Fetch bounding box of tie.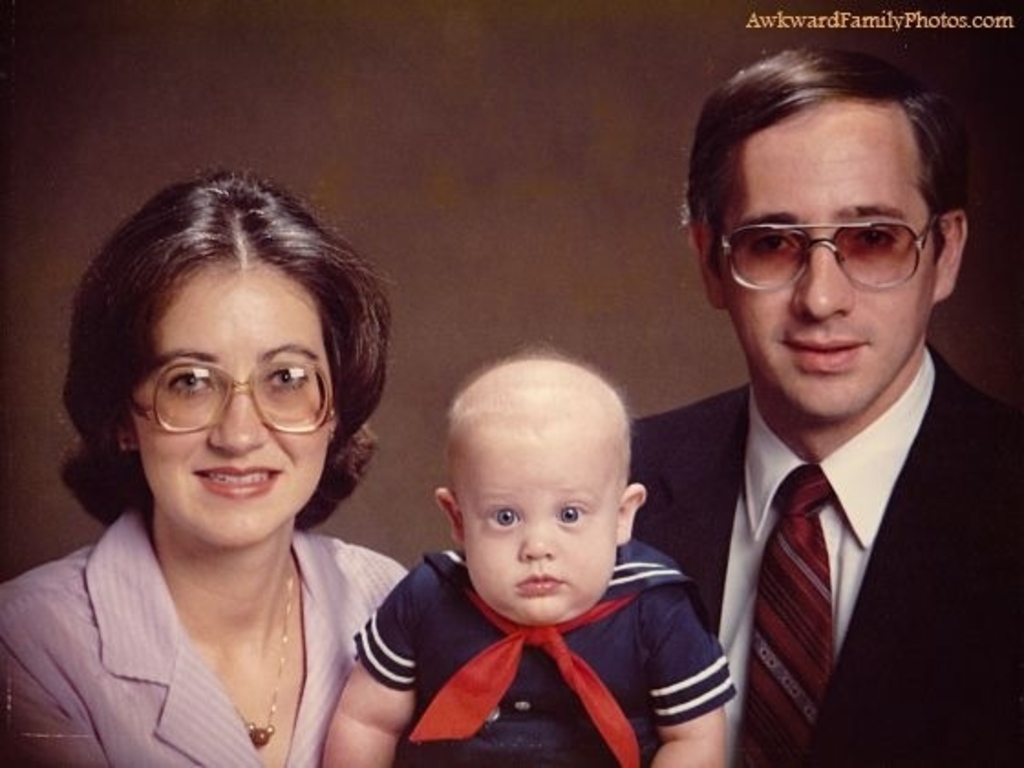
Bbox: bbox=(737, 464, 839, 764).
